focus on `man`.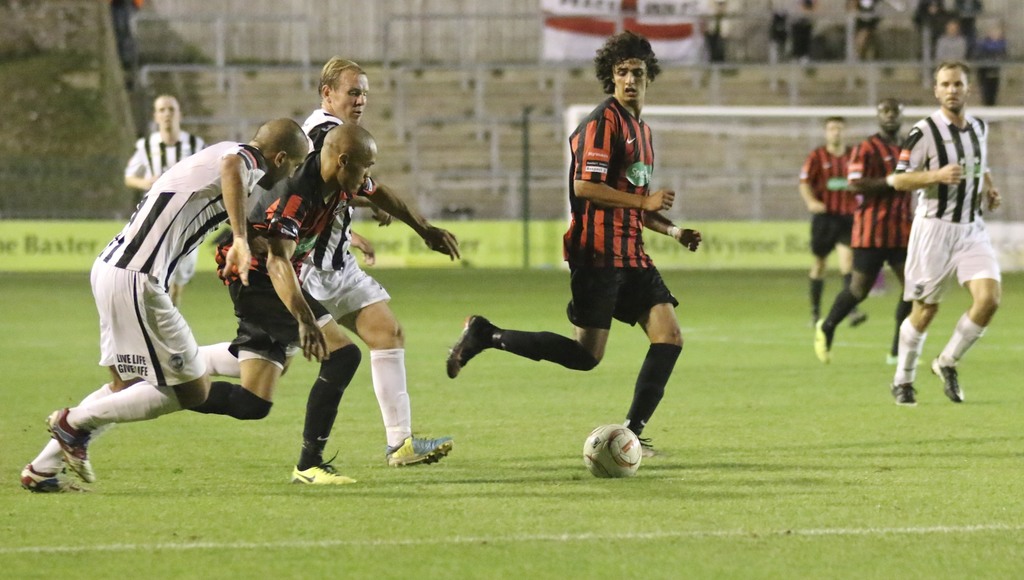
Focused at 888, 59, 1008, 419.
